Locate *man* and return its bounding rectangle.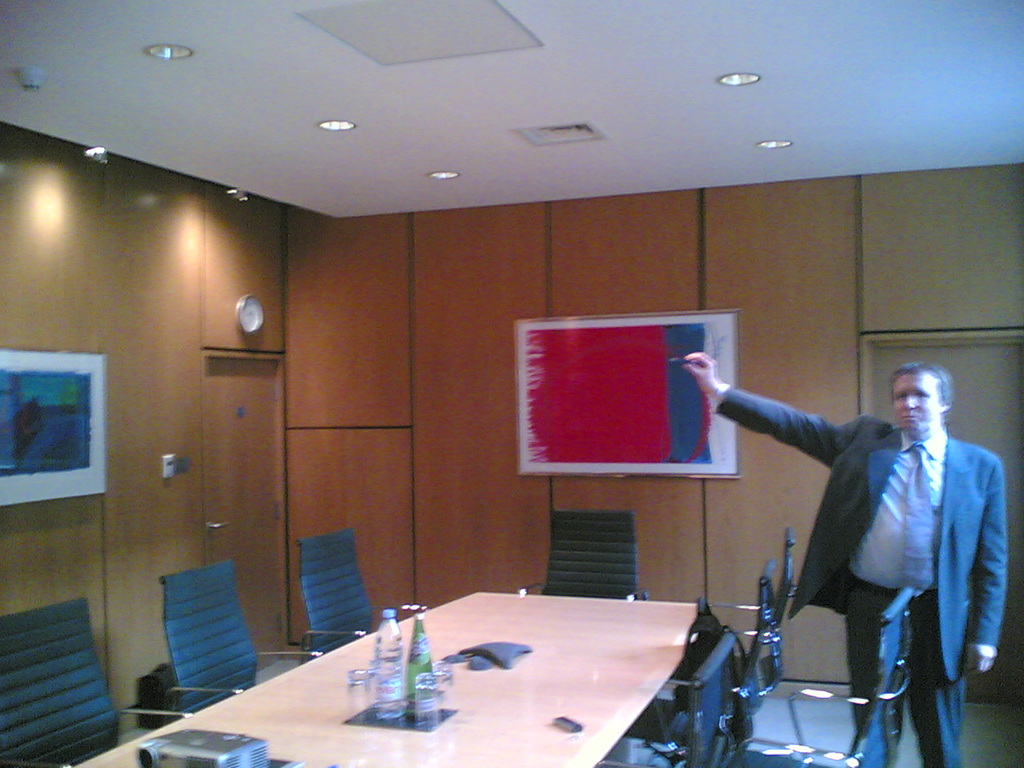
{"left": 679, "top": 351, "right": 1009, "bottom": 767}.
